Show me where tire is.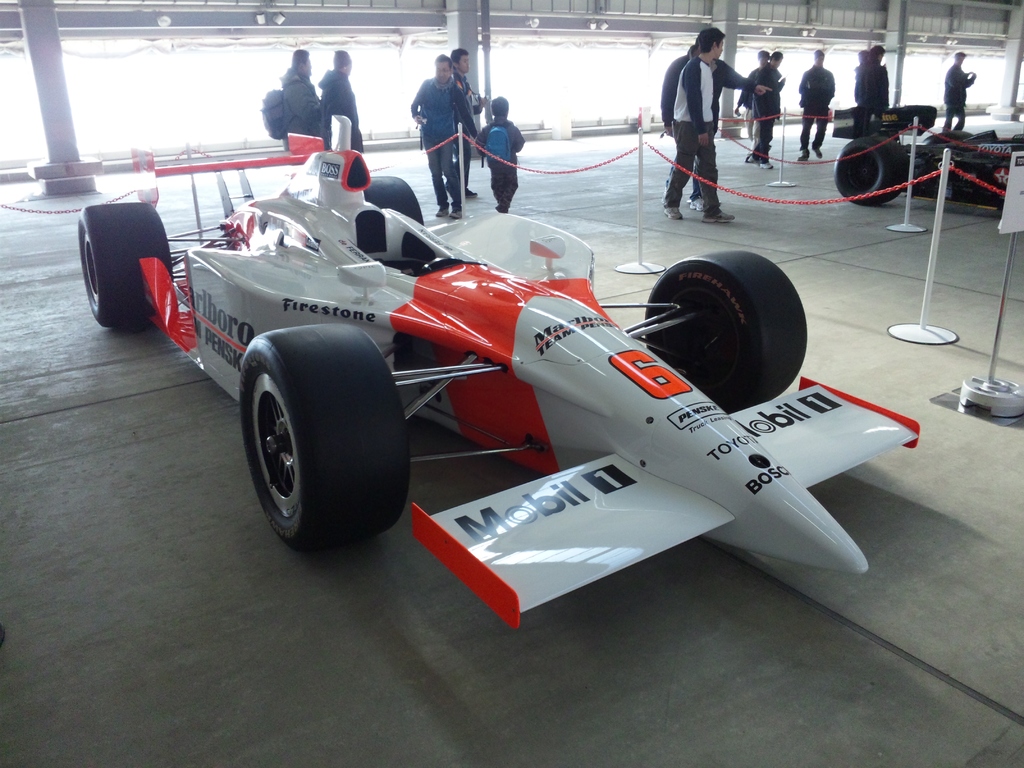
tire is at (834,136,906,206).
